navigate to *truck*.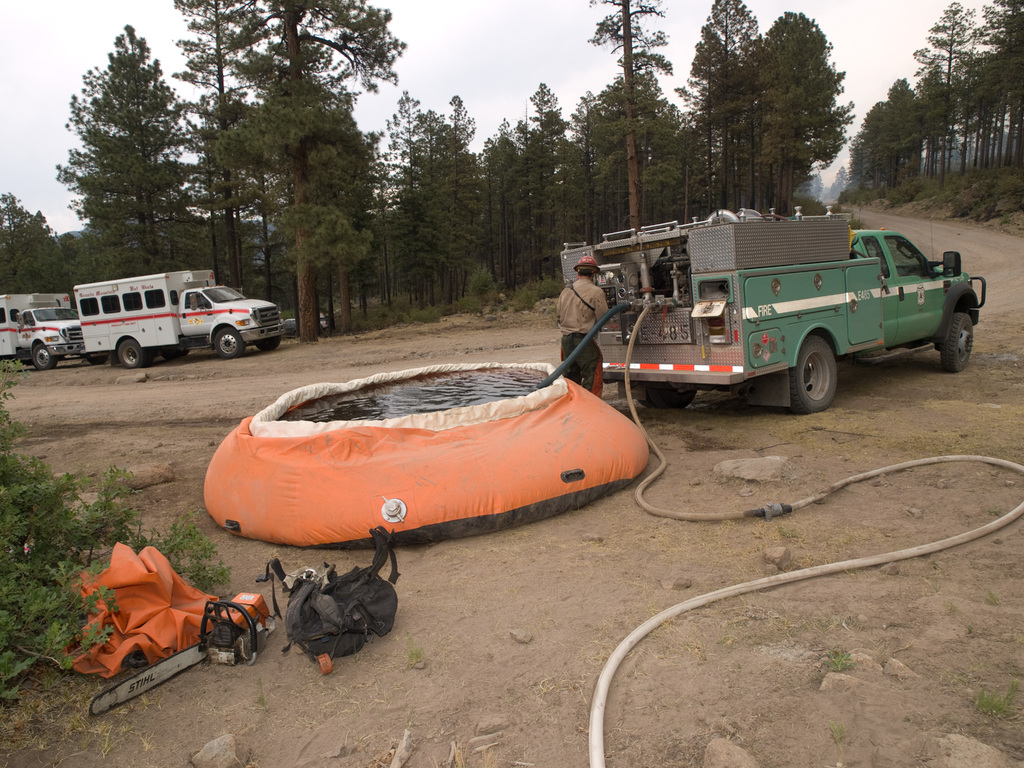
Navigation target: box(81, 261, 299, 359).
